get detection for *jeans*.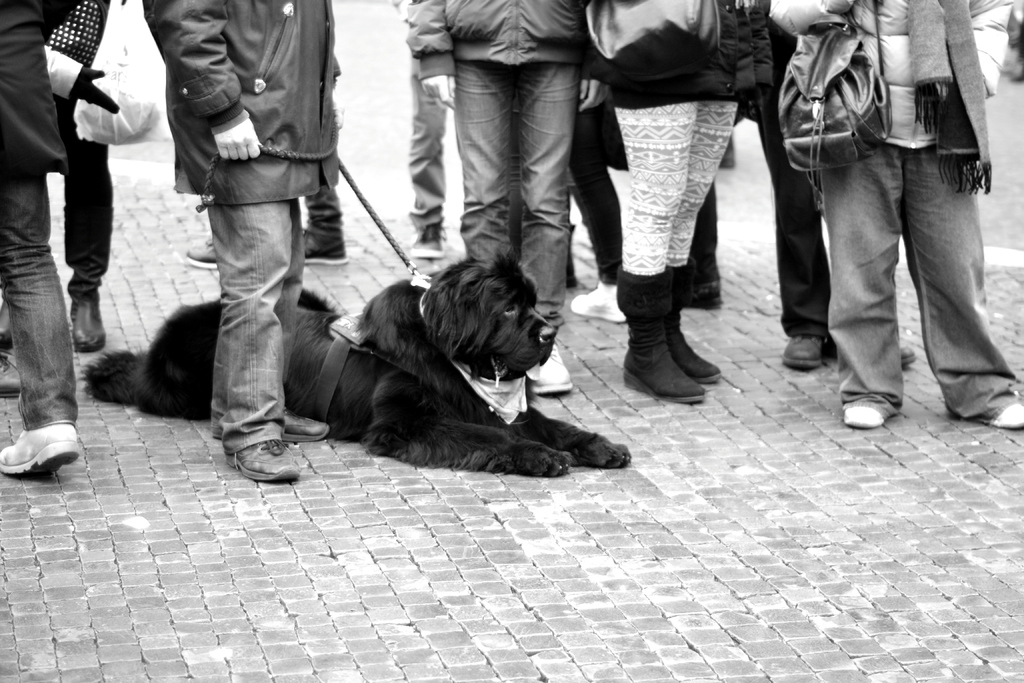
Detection: 822/129/1023/409.
